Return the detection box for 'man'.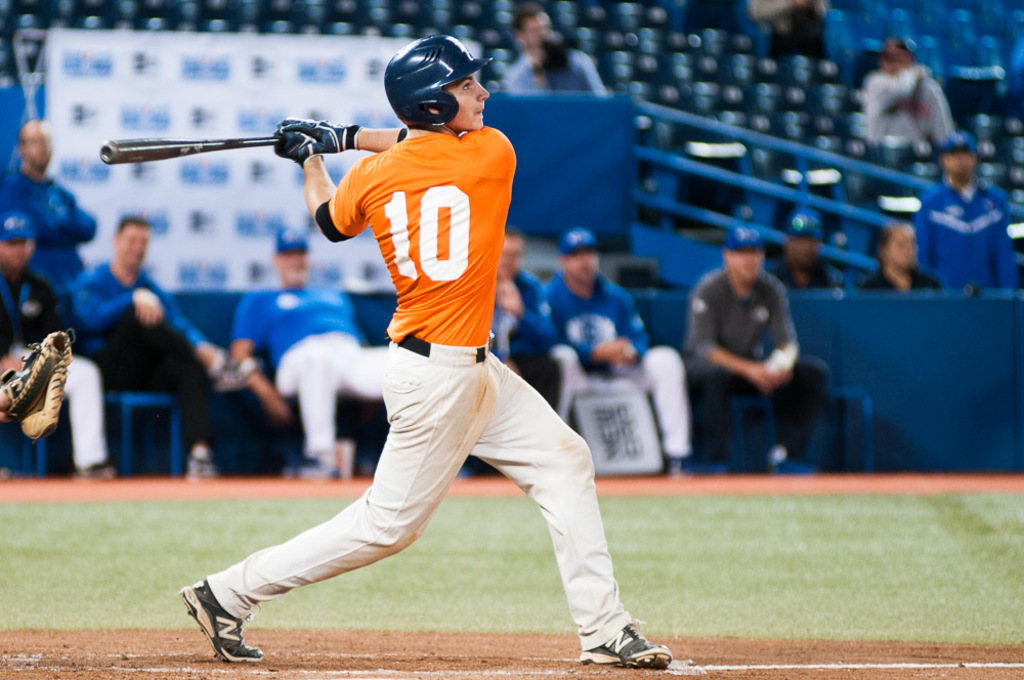
region(500, 10, 617, 107).
